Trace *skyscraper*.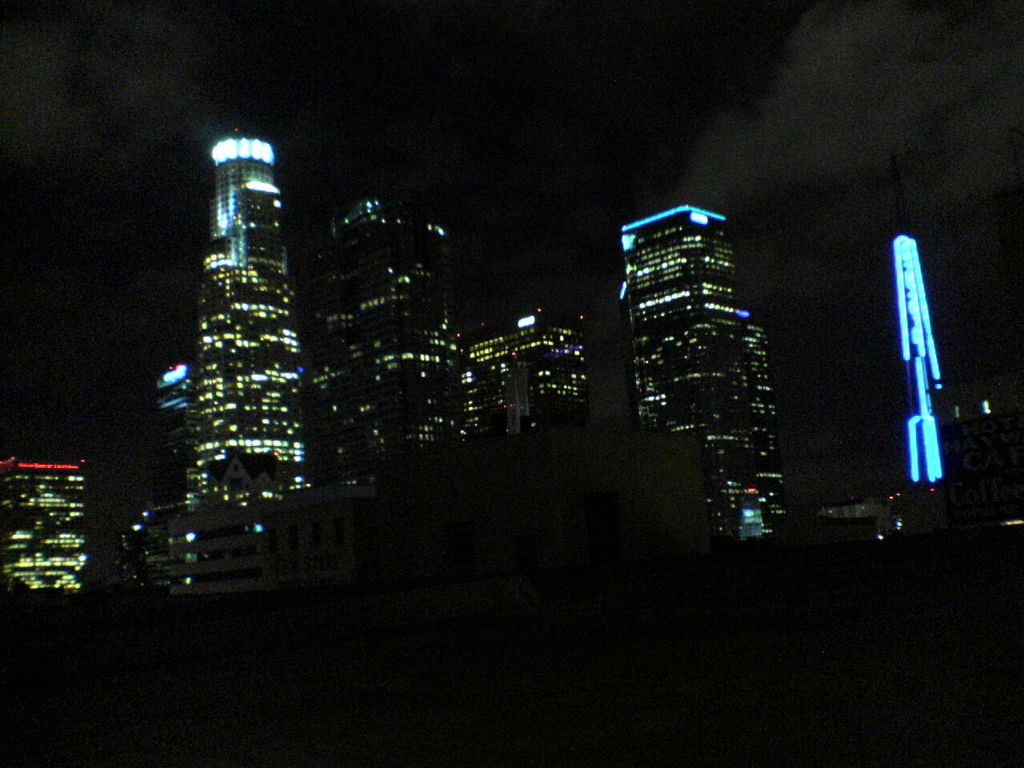
Traced to 467/307/595/439.
